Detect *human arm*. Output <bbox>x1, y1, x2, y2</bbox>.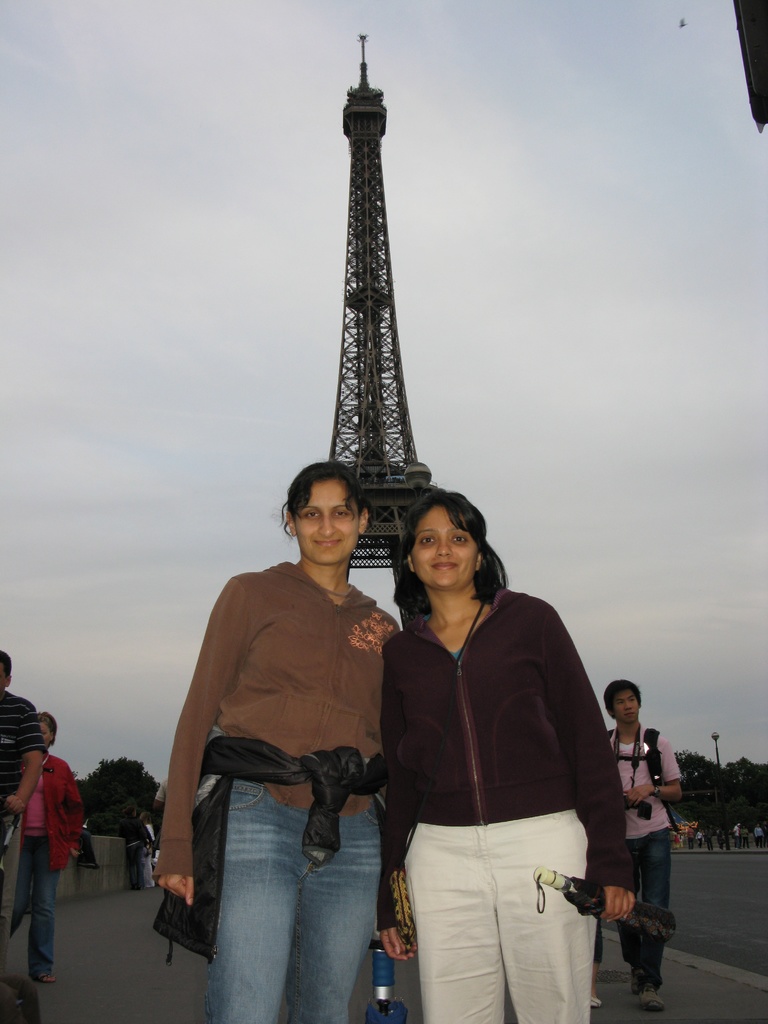
<bbox>614, 734, 686, 801</bbox>.
